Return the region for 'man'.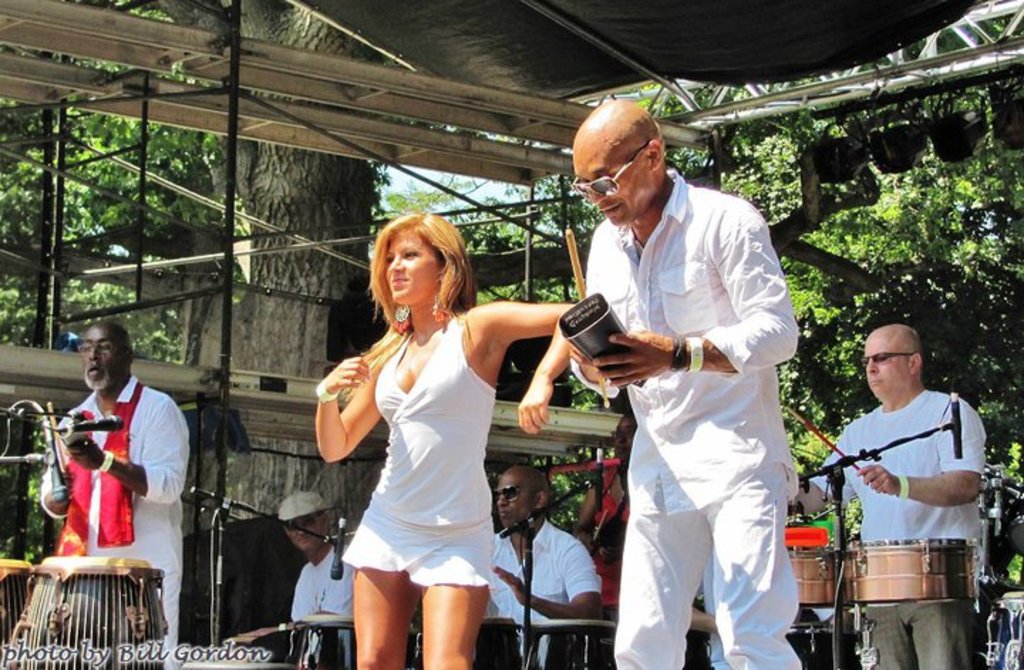
crop(558, 88, 808, 669).
